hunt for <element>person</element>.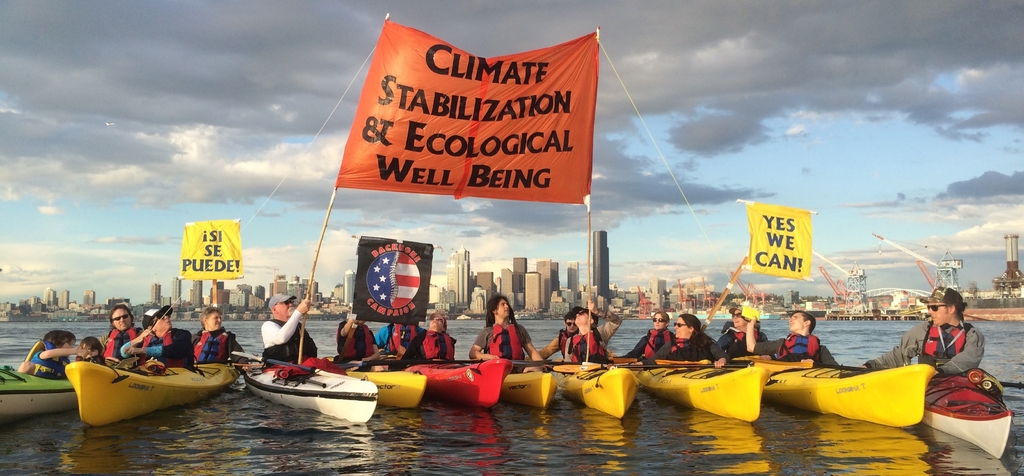
Hunted down at {"left": 336, "top": 314, "right": 381, "bottom": 367}.
